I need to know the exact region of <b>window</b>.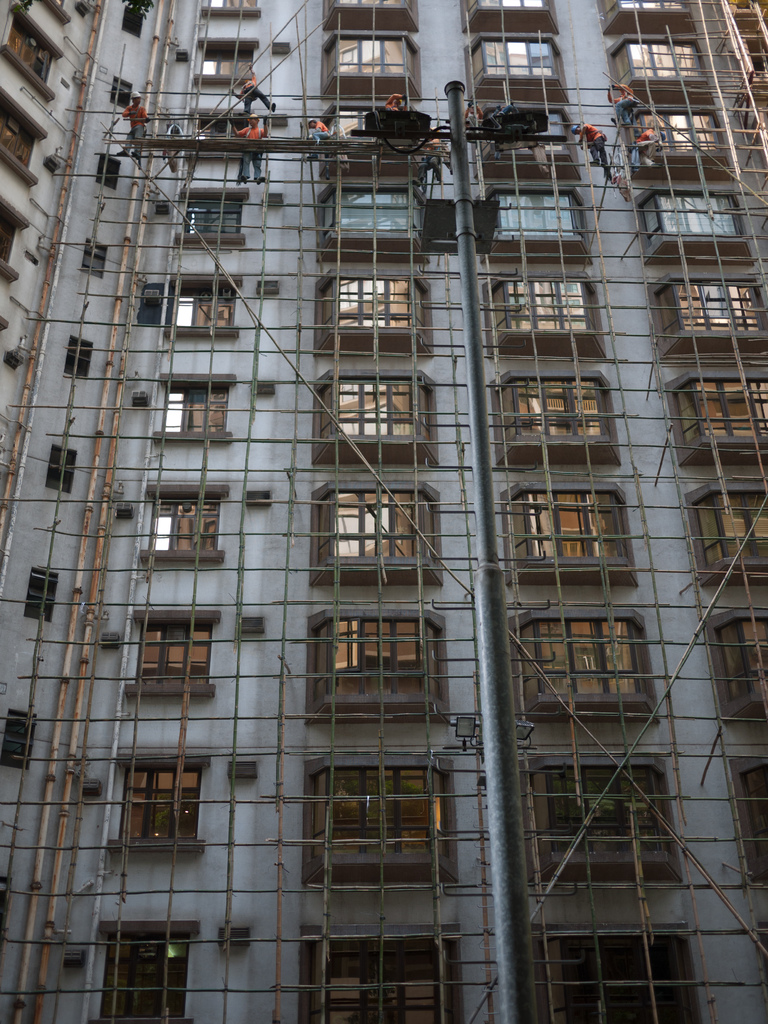
Region: bbox=[113, 76, 136, 109].
